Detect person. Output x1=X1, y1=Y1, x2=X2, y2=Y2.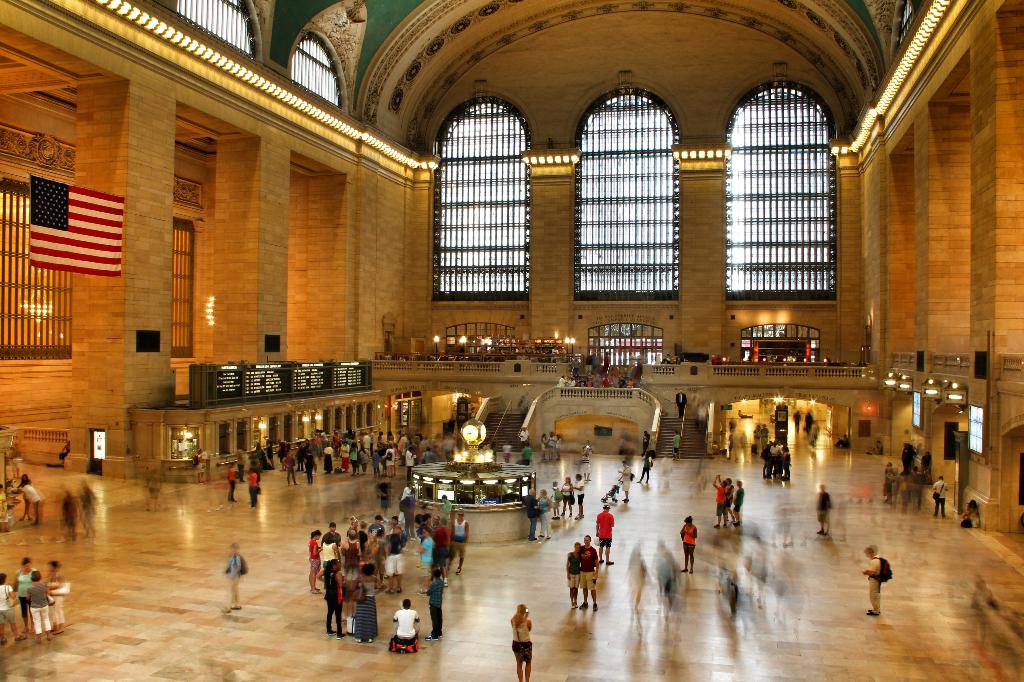
x1=339, y1=445, x2=351, y2=475.
